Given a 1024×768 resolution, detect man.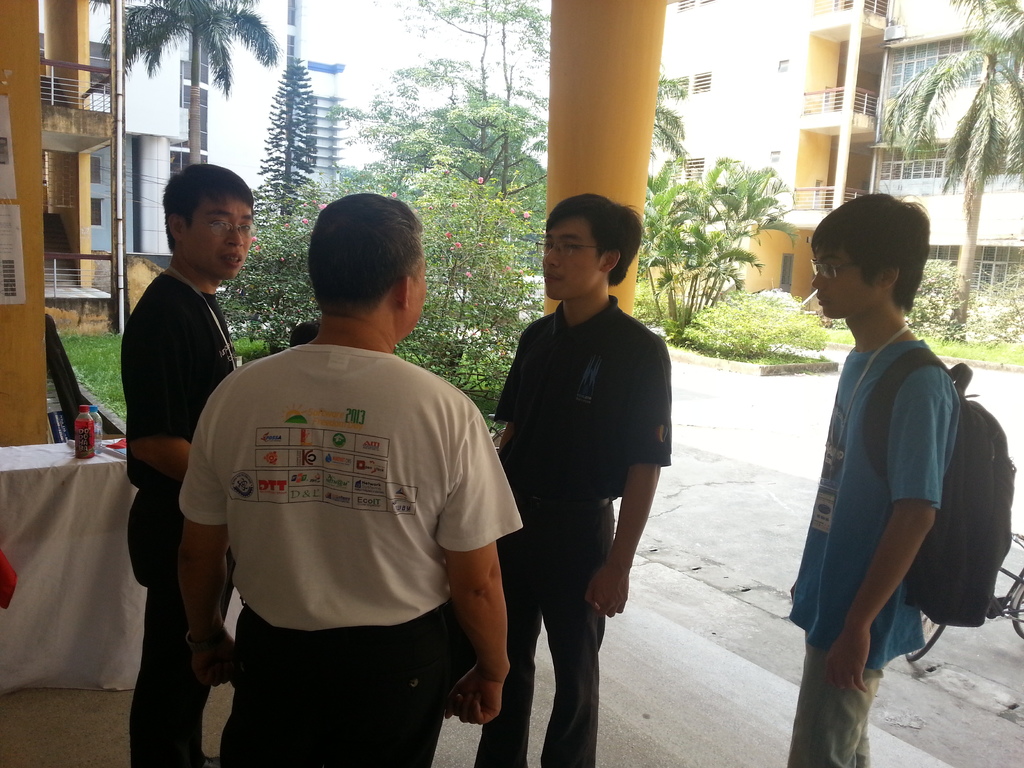
box=[166, 205, 513, 744].
